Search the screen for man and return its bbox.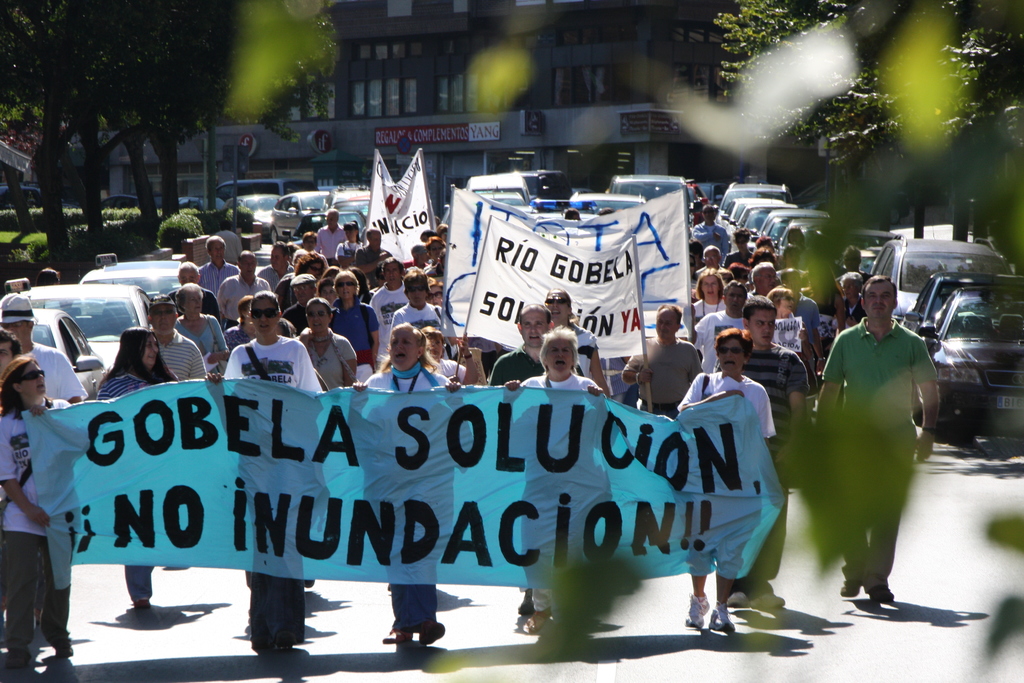
Found: box=[216, 250, 273, 327].
